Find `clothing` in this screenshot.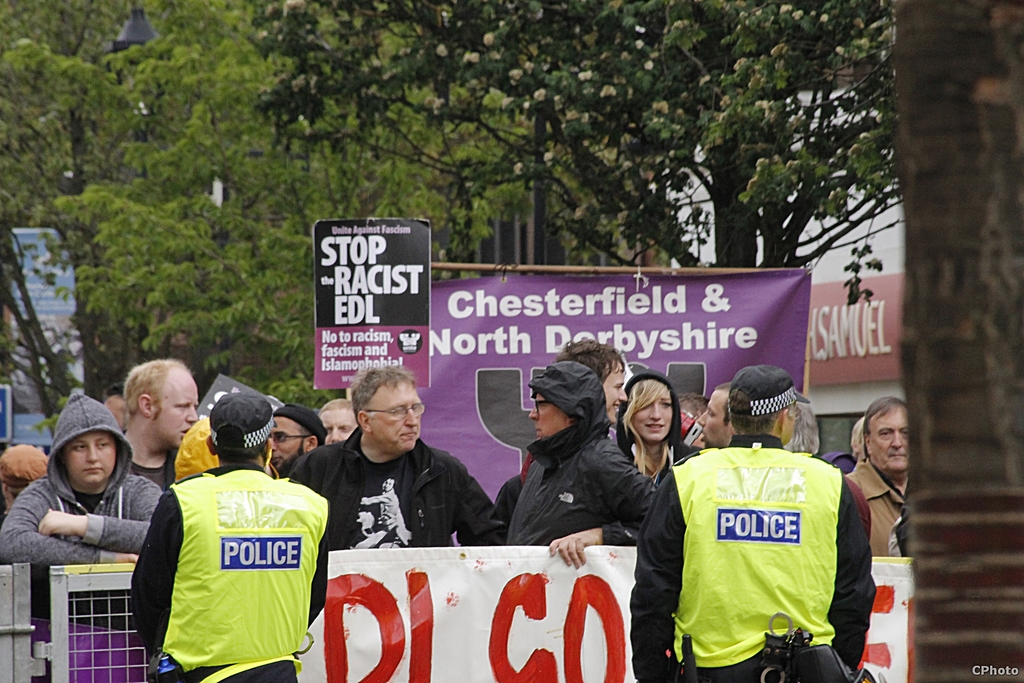
The bounding box for `clothing` is region(498, 420, 663, 550).
